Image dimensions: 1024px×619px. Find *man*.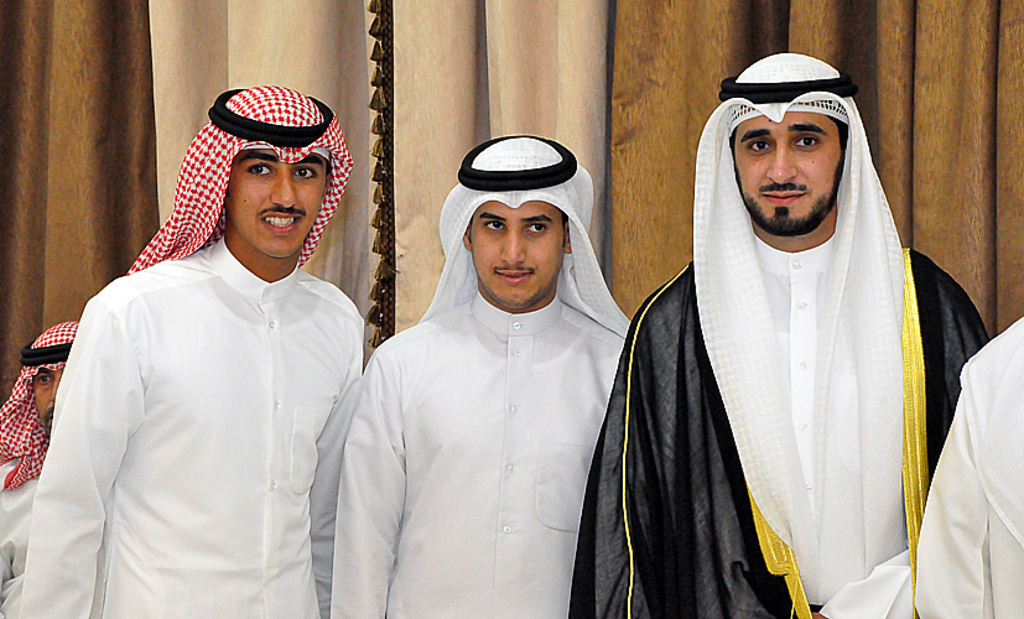
left=17, top=83, right=360, bottom=618.
